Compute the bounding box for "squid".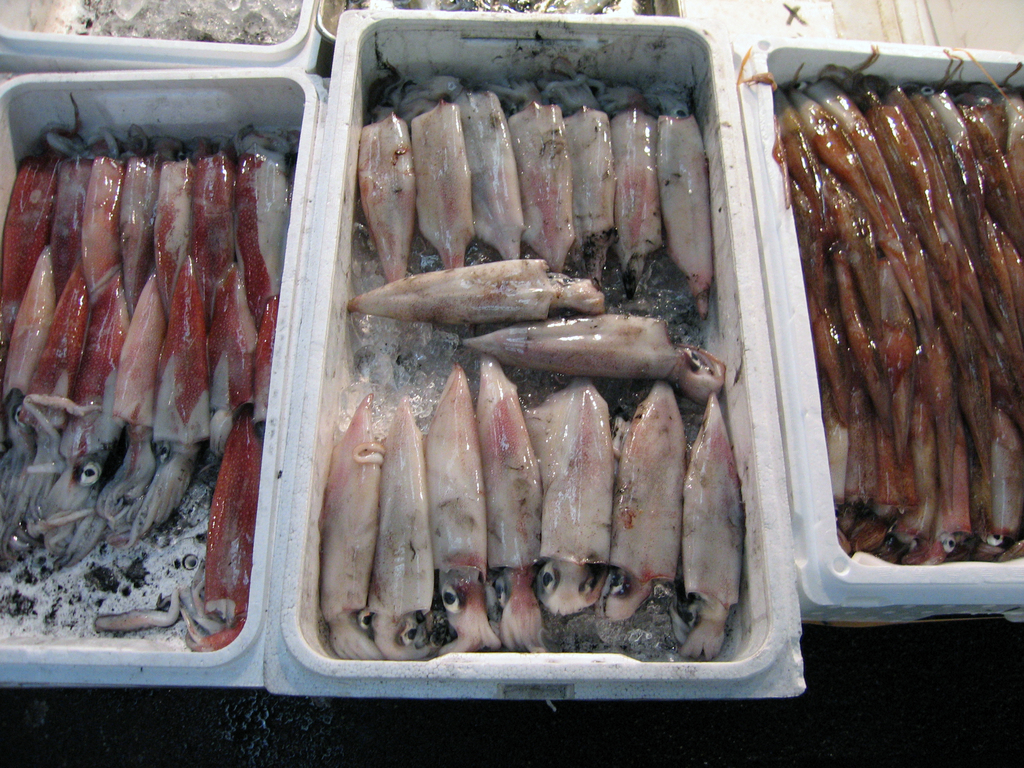
l=359, t=74, r=415, b=282.
